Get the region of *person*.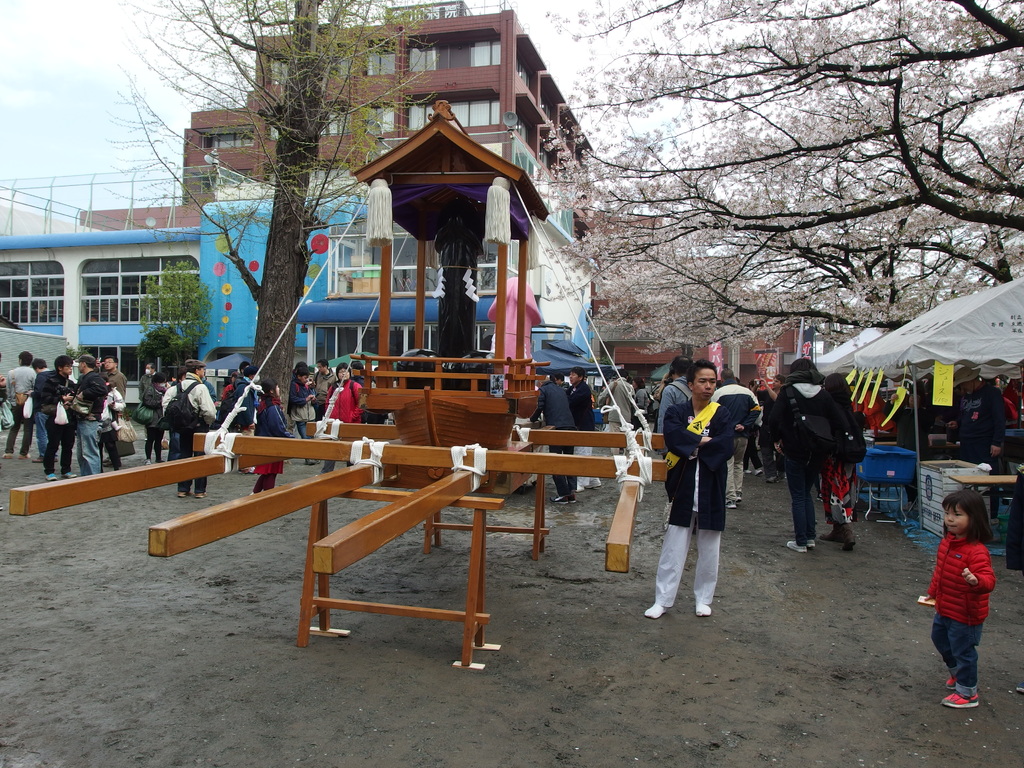
(left=922, top=490, right=999, bottom=708).
